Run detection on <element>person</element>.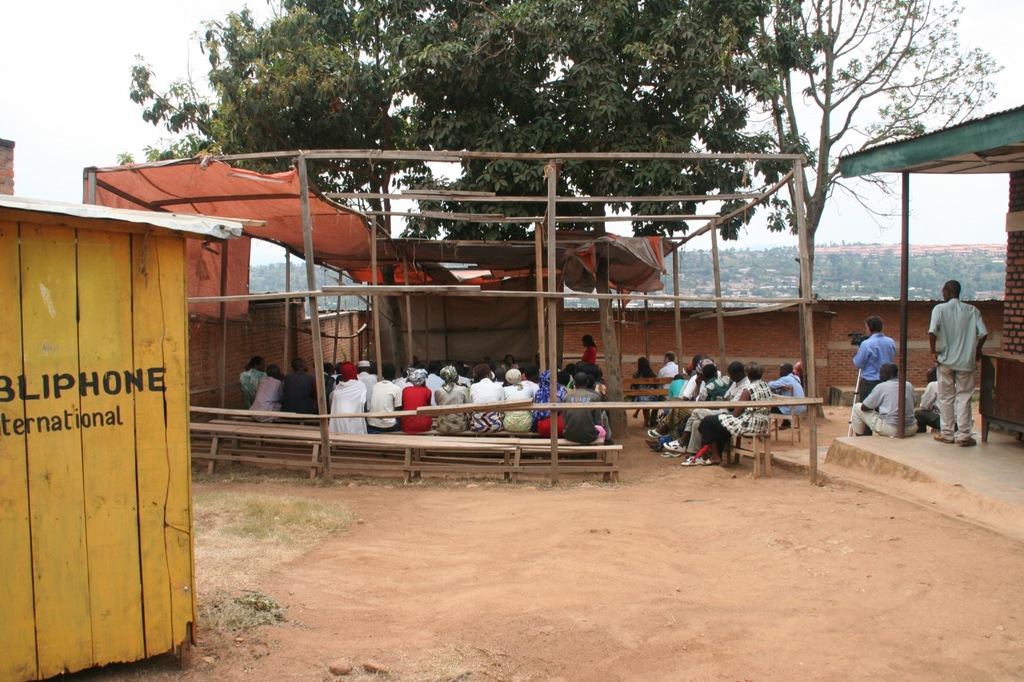
Result: left=644, top=356, right=719, bottom=441.
